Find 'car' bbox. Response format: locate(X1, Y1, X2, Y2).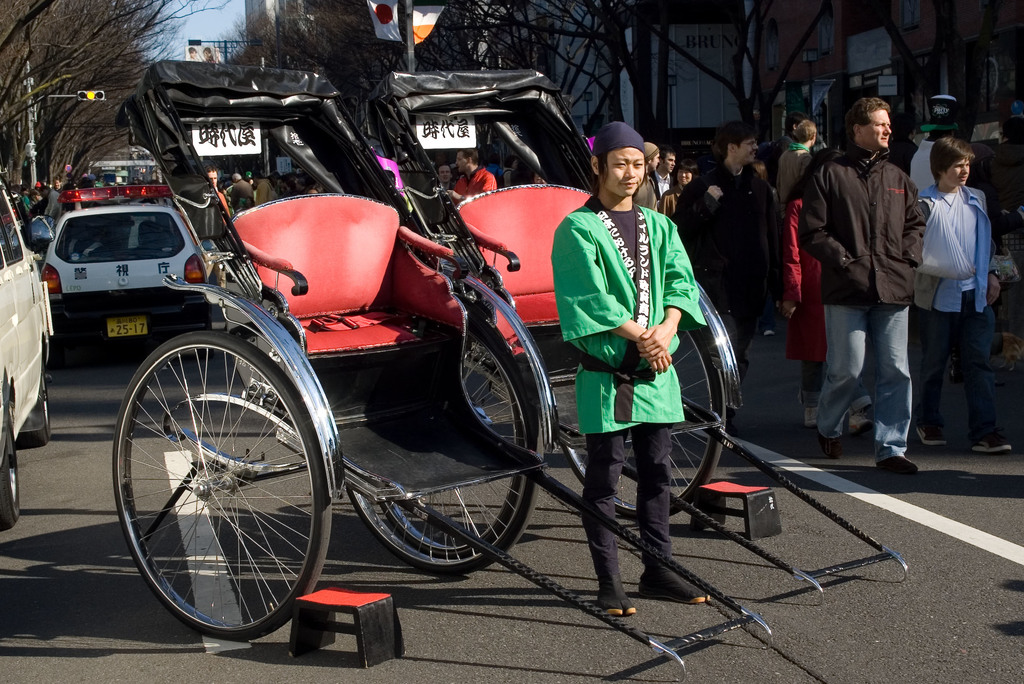
locate(0, 183, 51, 533).
